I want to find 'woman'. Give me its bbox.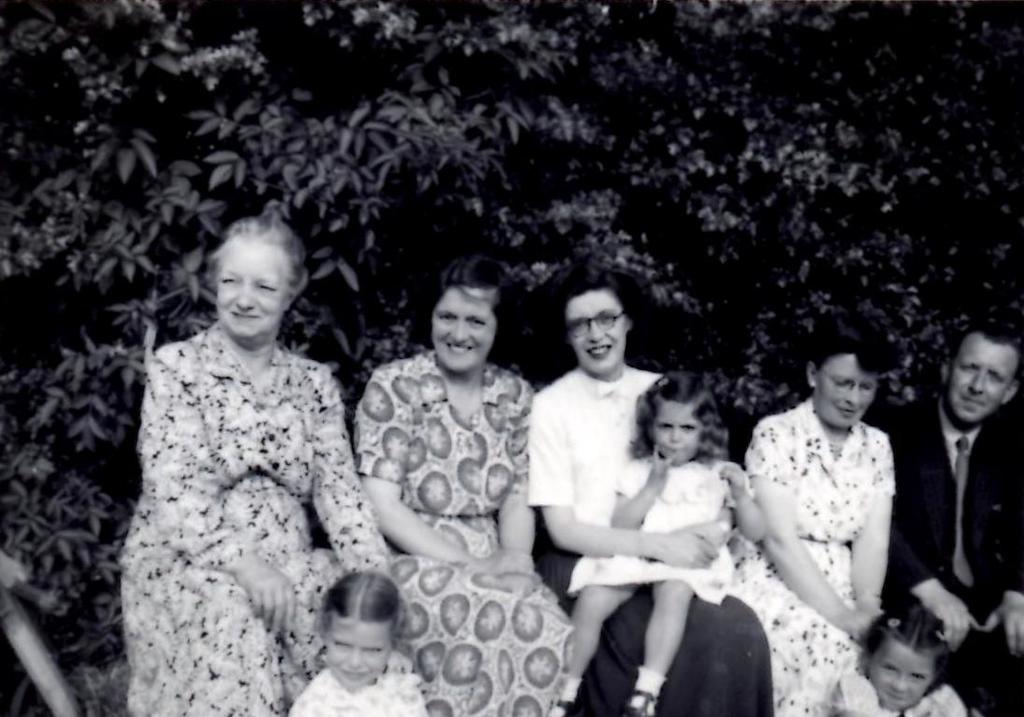
<bbox>354, 254, 573, 716</bbox>.
